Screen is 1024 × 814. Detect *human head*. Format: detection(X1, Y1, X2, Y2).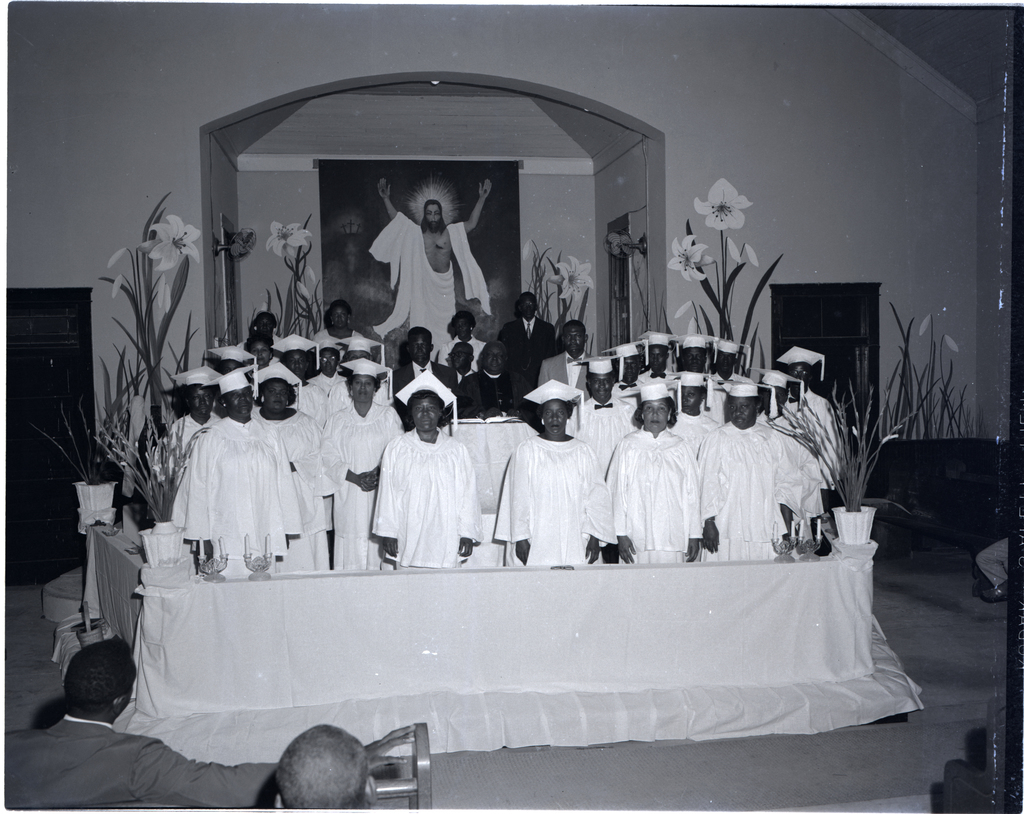
detection(275, 724, 369, 813).
